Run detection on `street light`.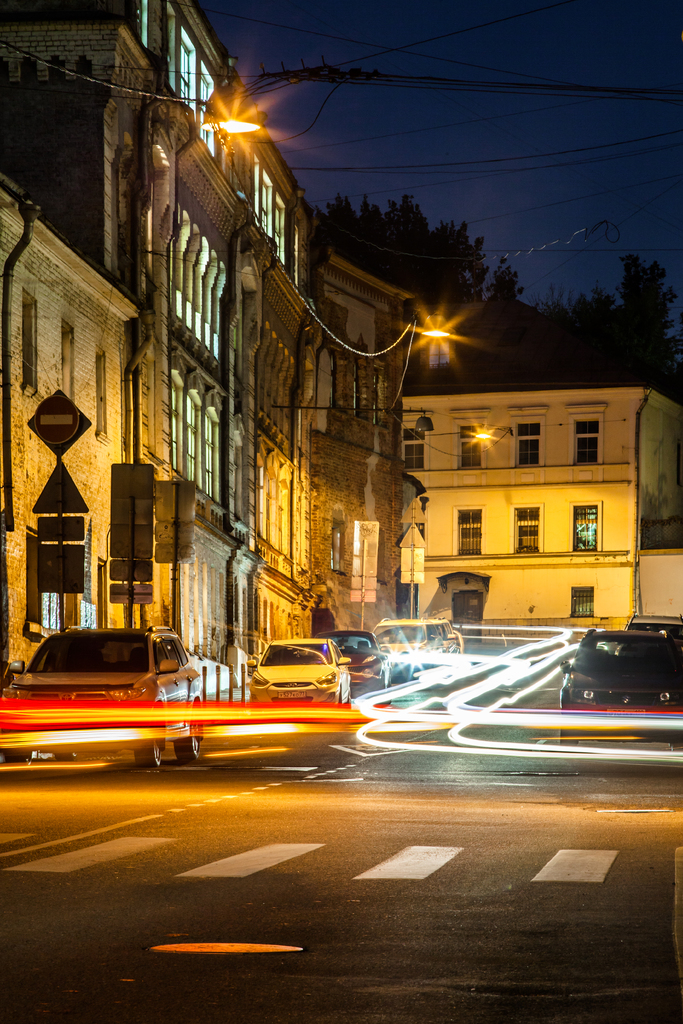
Result: Rect(266, 406, 432, 431).
